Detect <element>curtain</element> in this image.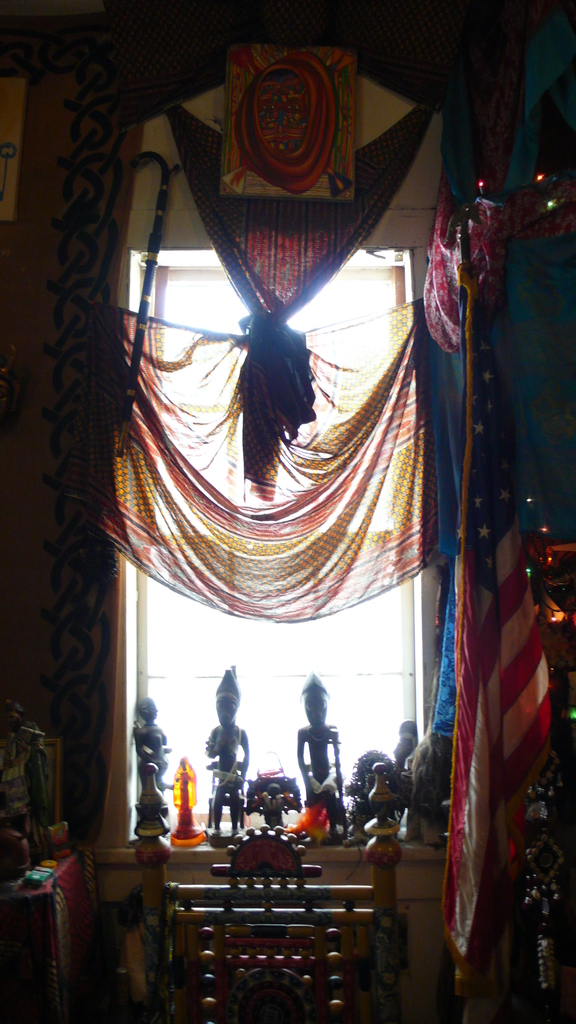
Detection: bbox=(52, 33, 516, 1002).
